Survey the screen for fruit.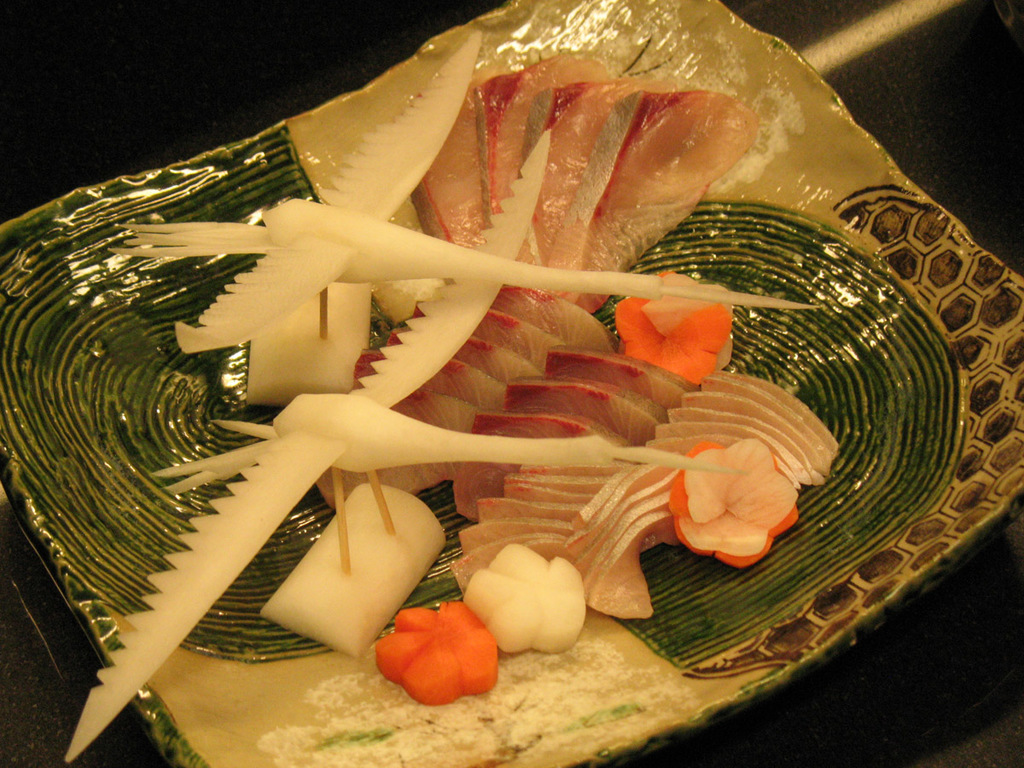
Survey found: {"left": 611, "top": 276, "right": 731, "bottom": 387}.
